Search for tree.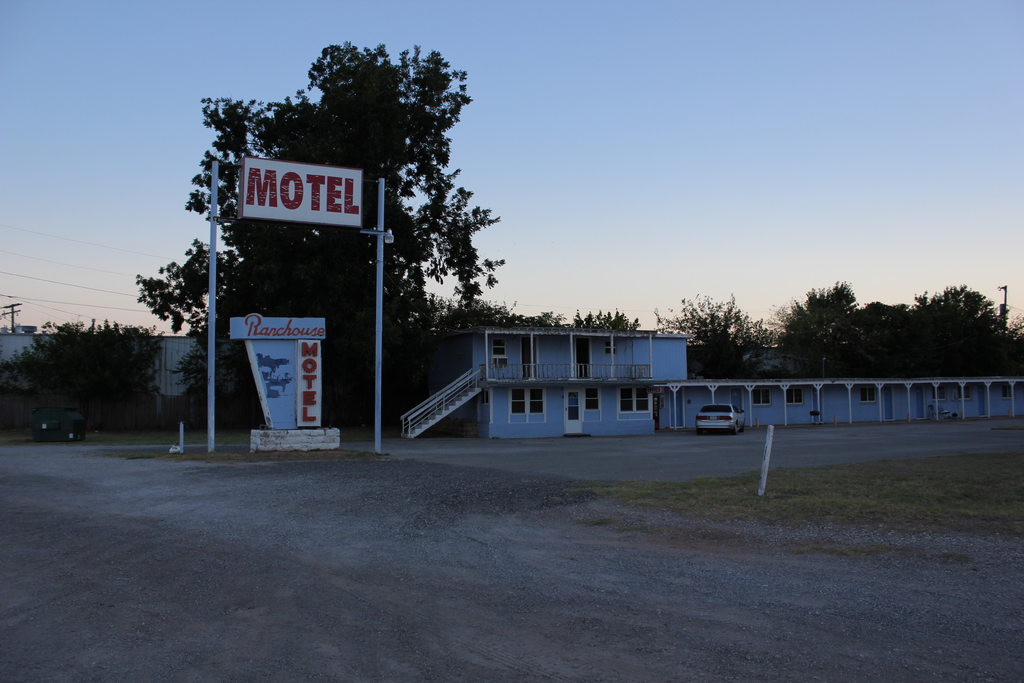
Found at Rect(435, 301, 522, 327).
